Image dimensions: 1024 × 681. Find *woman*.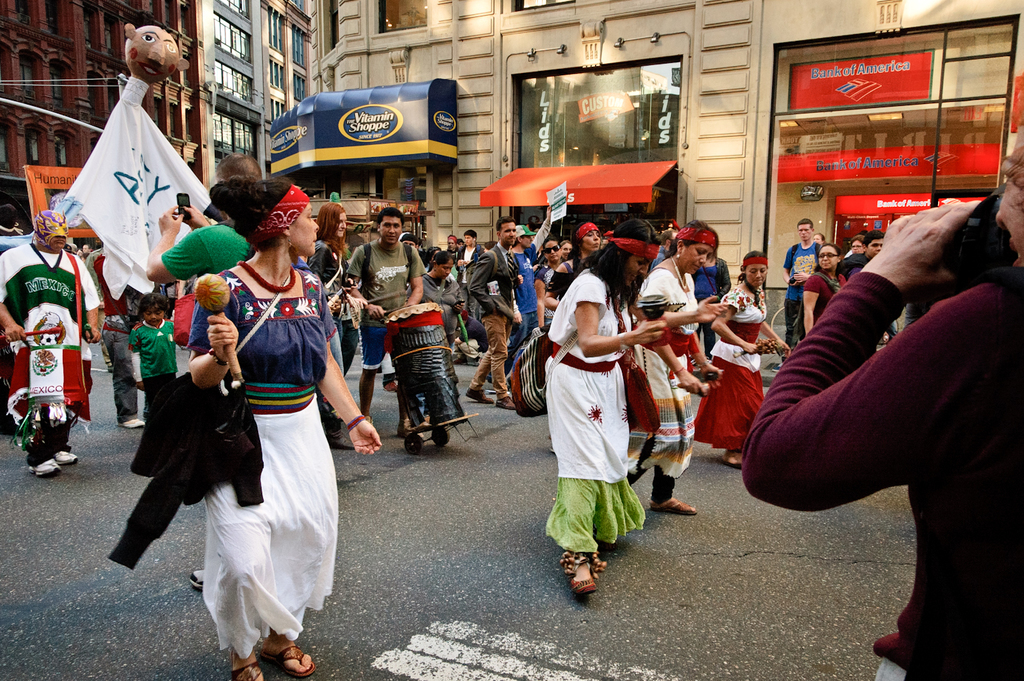
BBox(693, 247, 794, 463).
